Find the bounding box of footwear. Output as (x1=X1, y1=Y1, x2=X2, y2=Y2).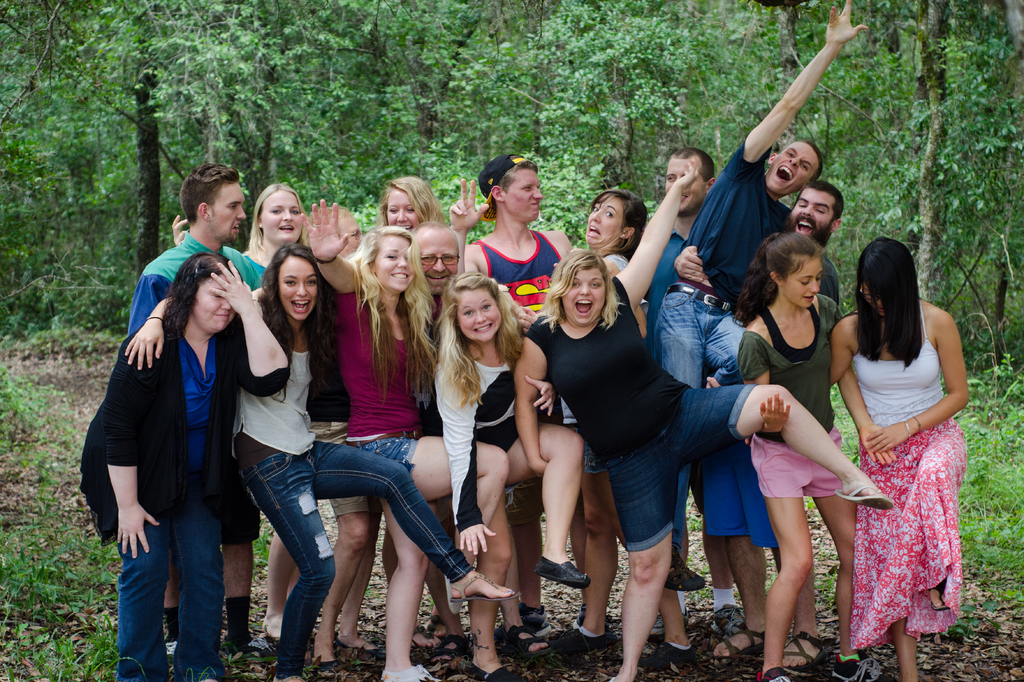
(x1=646, y1=638, x2=702, y2=670).
